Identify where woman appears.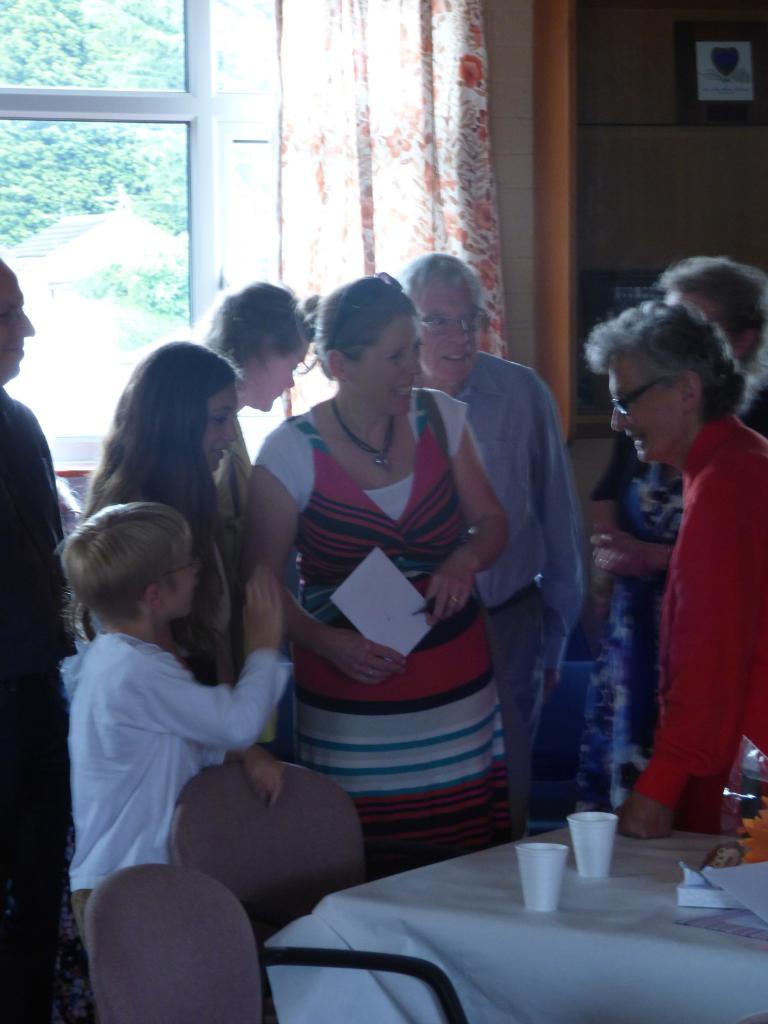
Appears at [195, 280, 319, 586].
